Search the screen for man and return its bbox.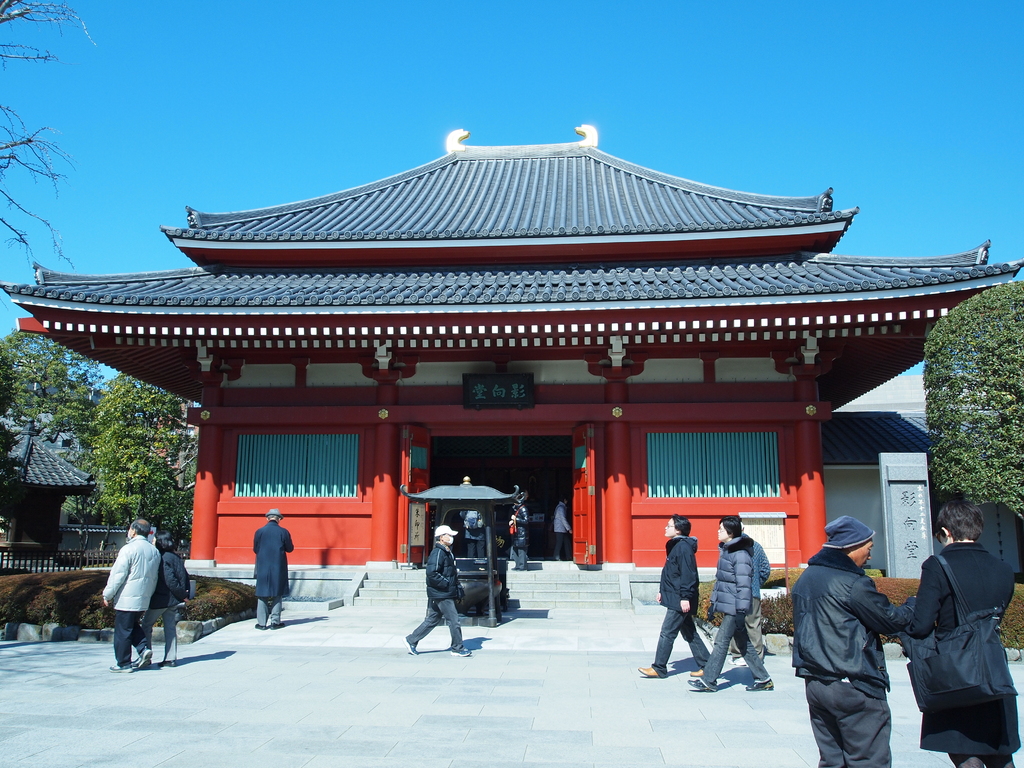
Found: x1=727, y1=522, x2=769, y2=665.
